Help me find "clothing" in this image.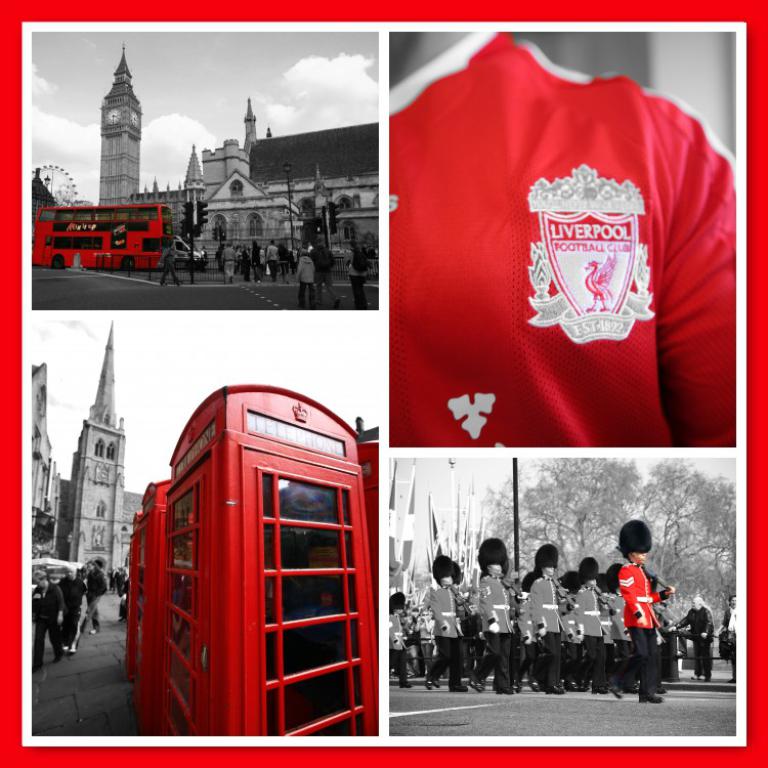
Found it: 388/29/734/446.
